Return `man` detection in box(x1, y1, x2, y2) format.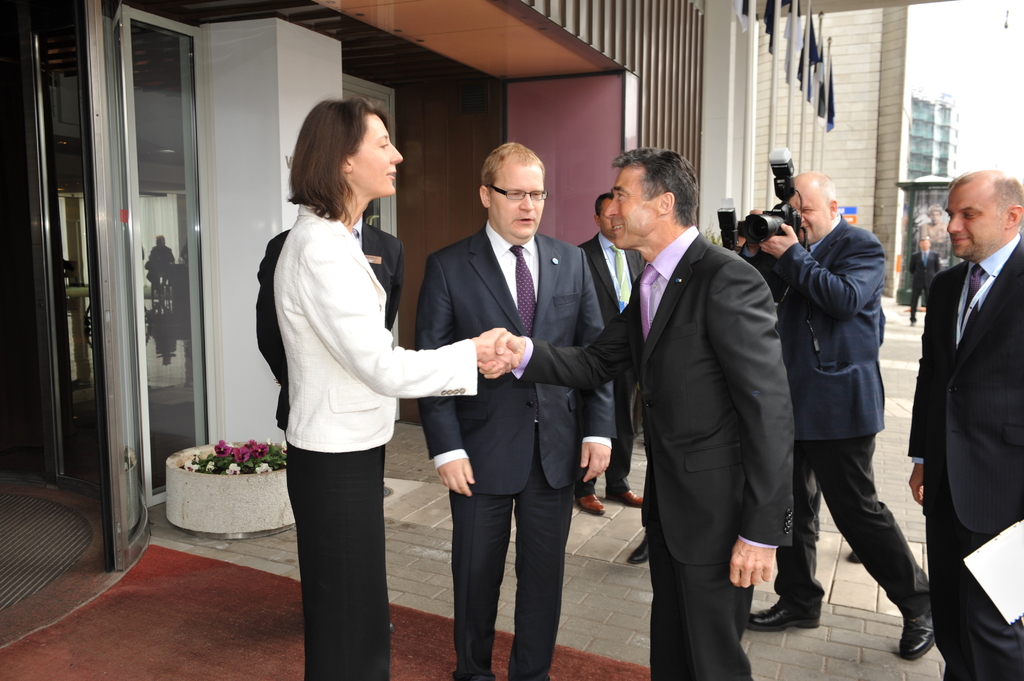
box(574, 191, 648, 516).
